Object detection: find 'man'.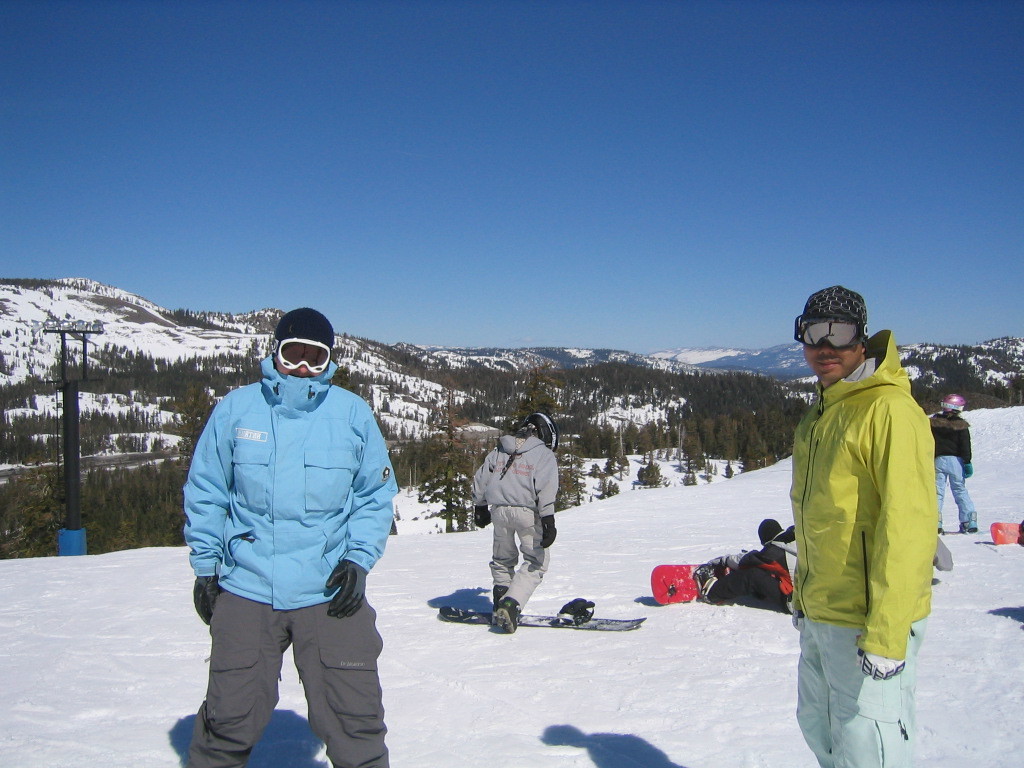
767, 274, 947, 745.
